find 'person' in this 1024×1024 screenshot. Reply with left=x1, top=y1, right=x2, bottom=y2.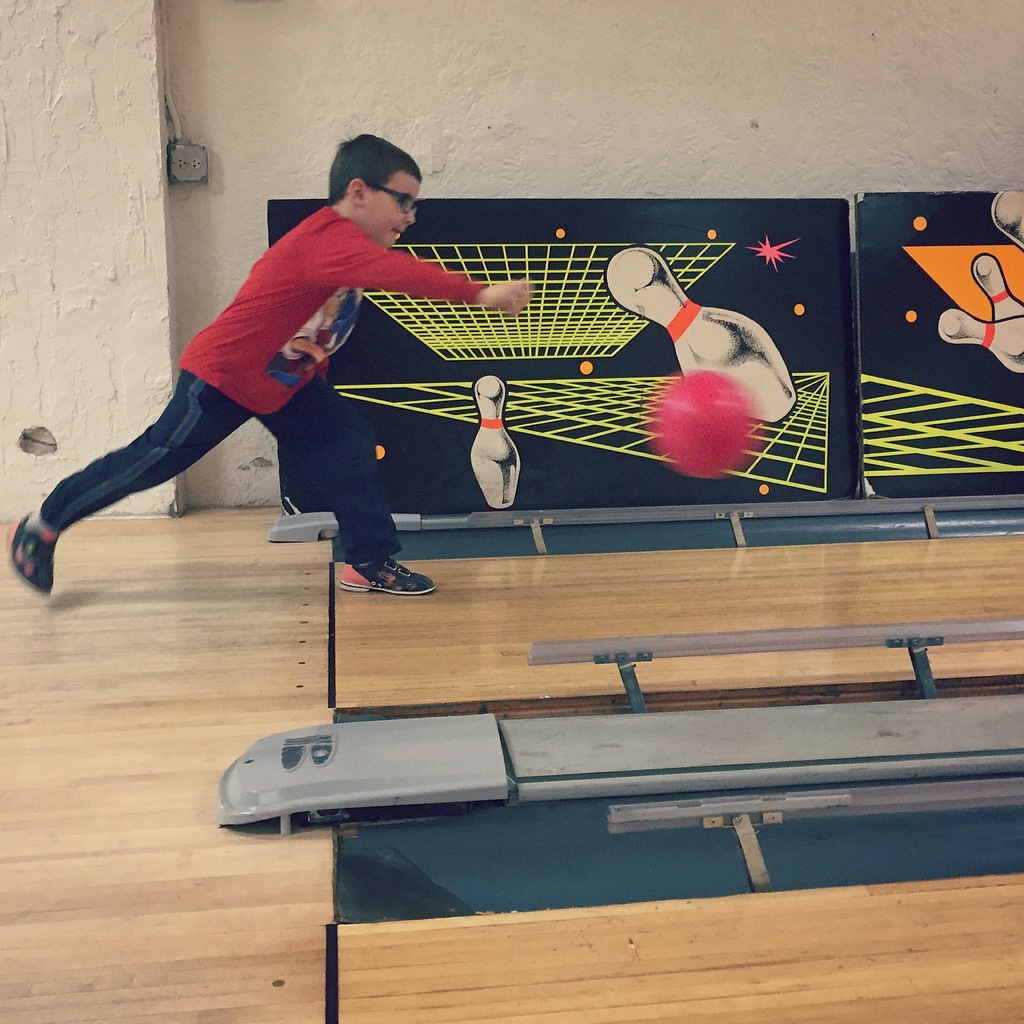
left=53, top=156, right=554, bottom=607.
